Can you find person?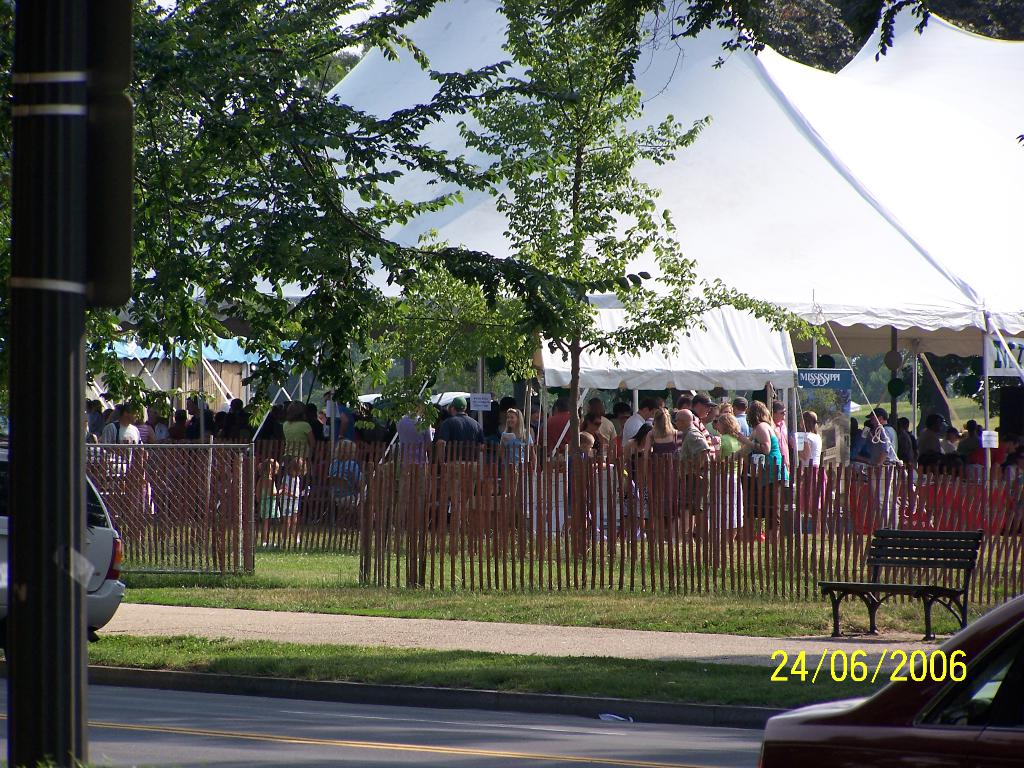
Yes, bounding box: Rect(799, 401, 826, 534).
